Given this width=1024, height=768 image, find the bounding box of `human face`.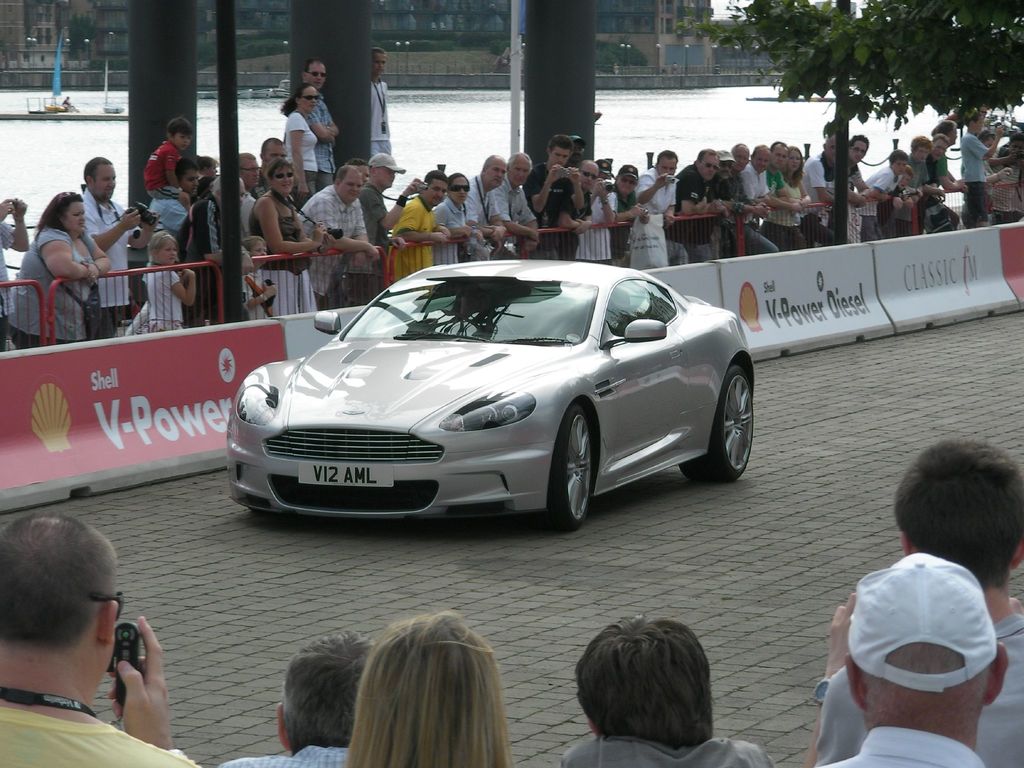
box=[275, 160, 296, 197].
